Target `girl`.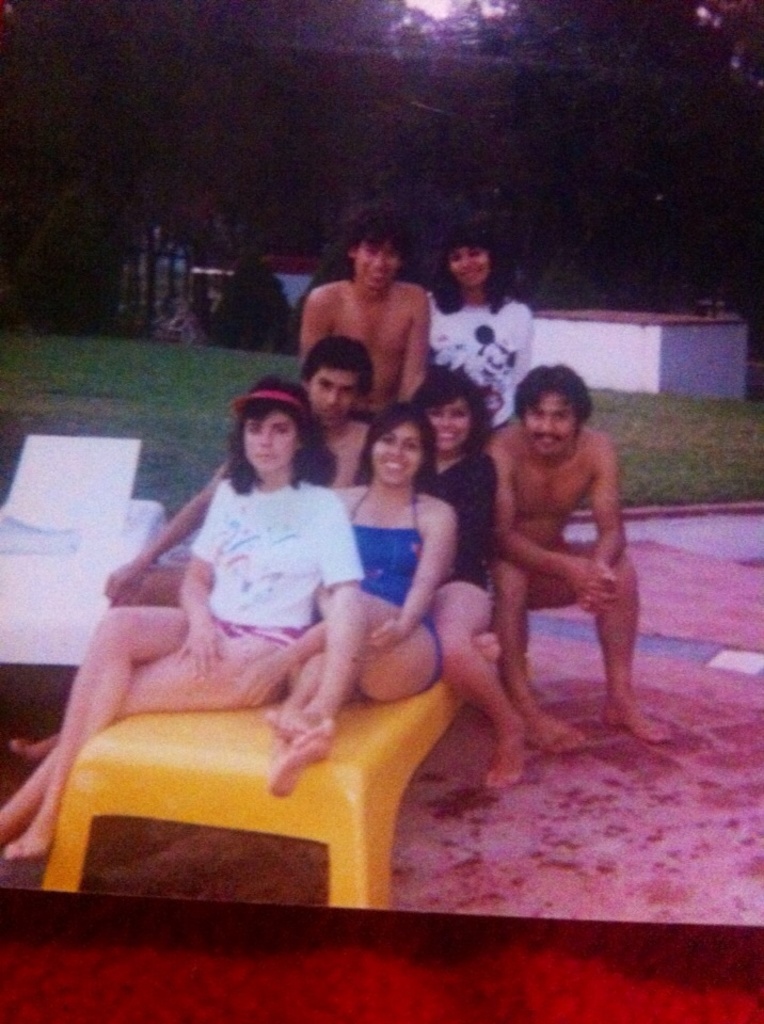
Target region: 410,371,530,781.
